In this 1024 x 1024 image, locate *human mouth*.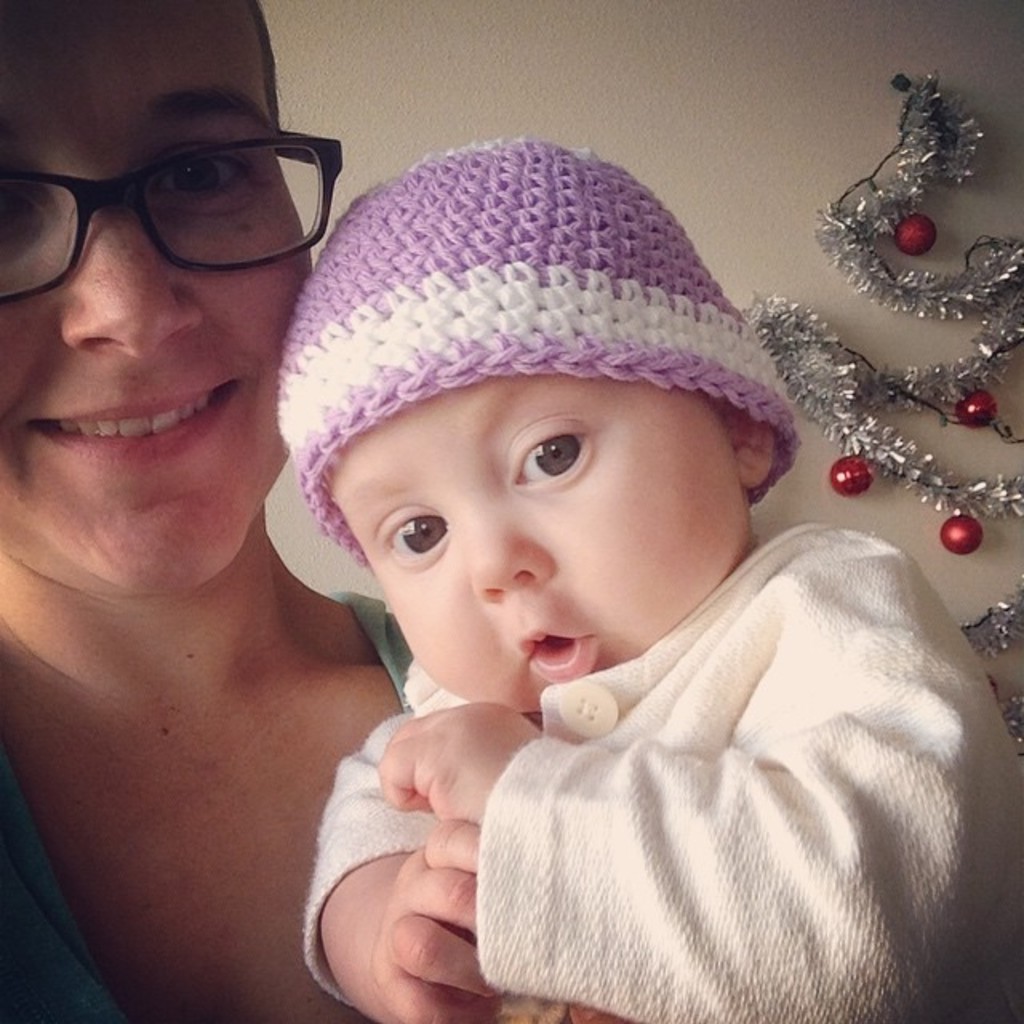
Bounding box: rect(518, 627, 595, 680).
